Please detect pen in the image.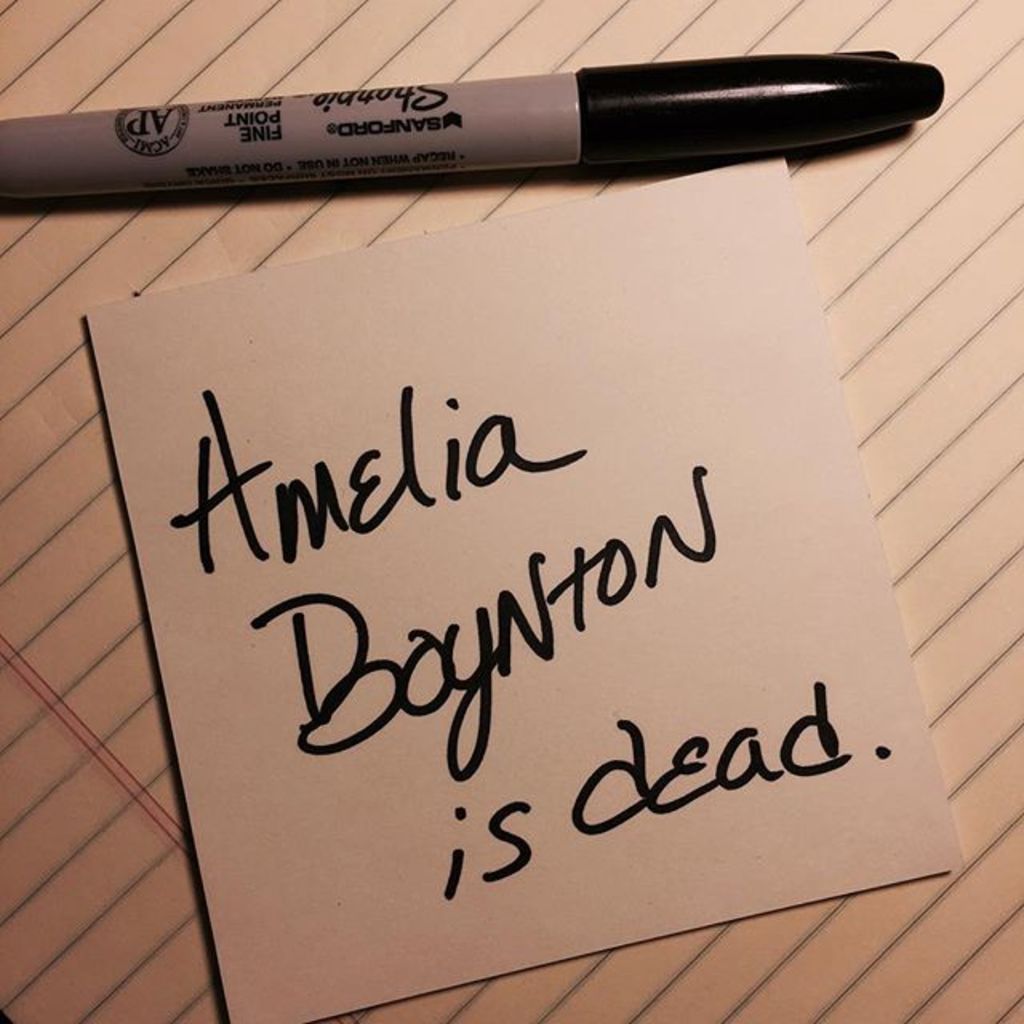
x1=0 y1=54 x2=949 y2=202.
